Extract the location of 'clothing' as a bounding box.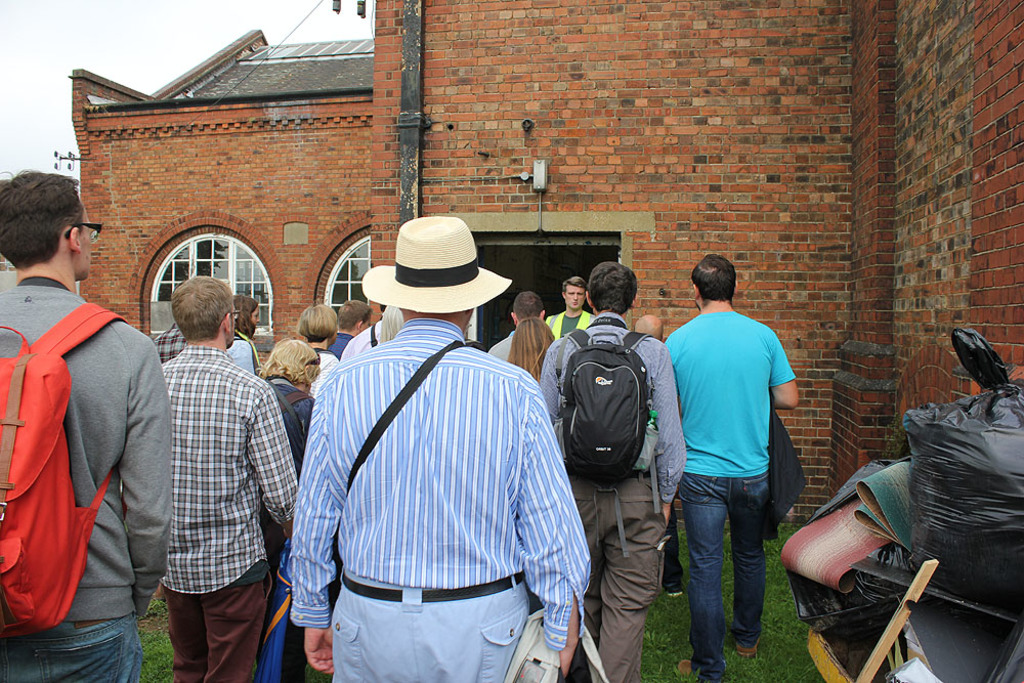
(221,331,264,380).
